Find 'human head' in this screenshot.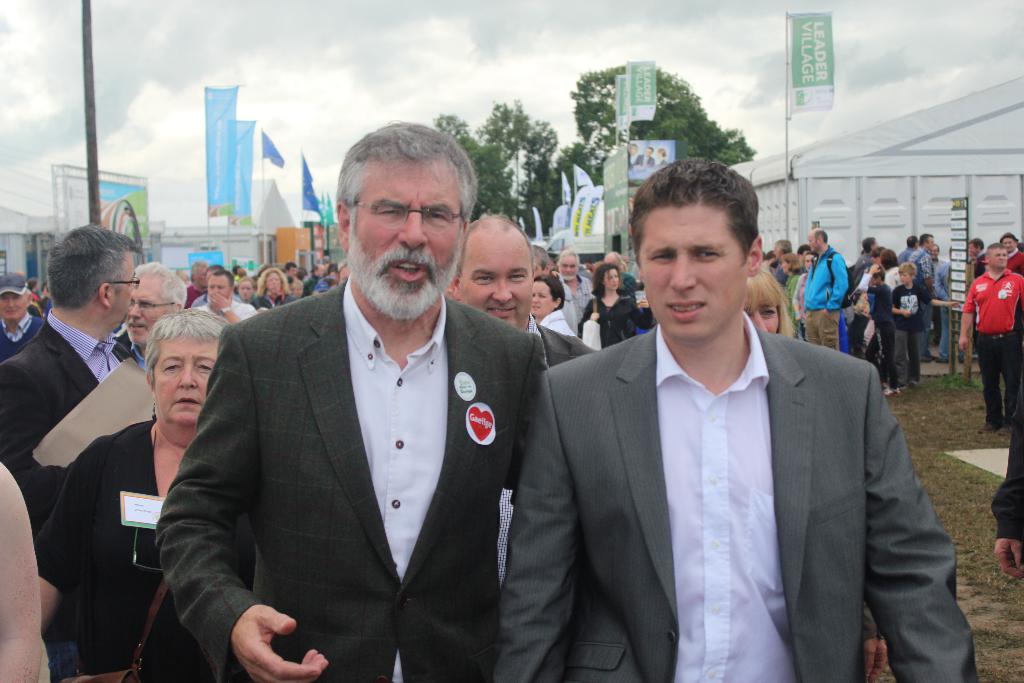
The bounding box for 'human head' is (606,159,783,351).
